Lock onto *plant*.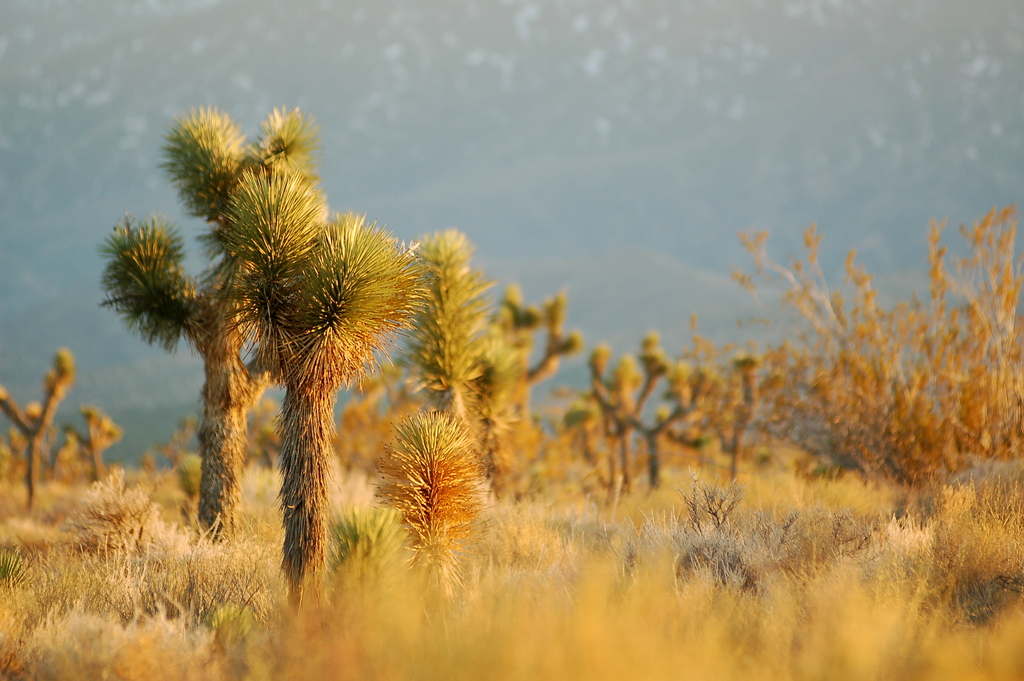
Locked: [364,404,499,605].
